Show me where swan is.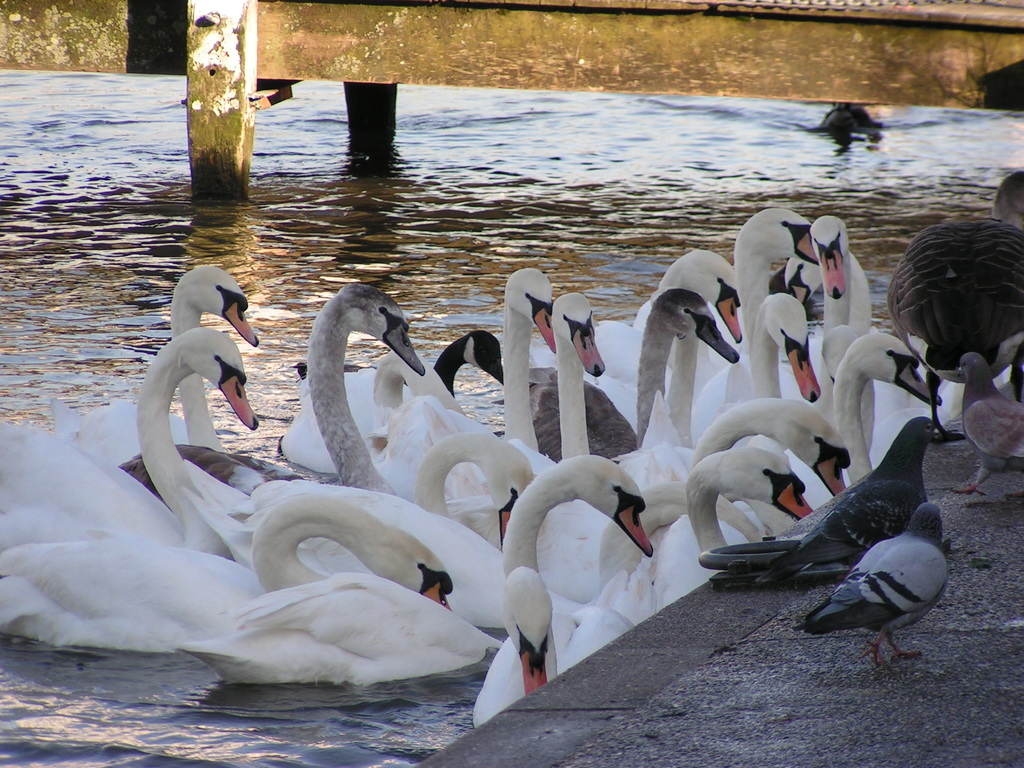
swan is at 473:569:636:720.
